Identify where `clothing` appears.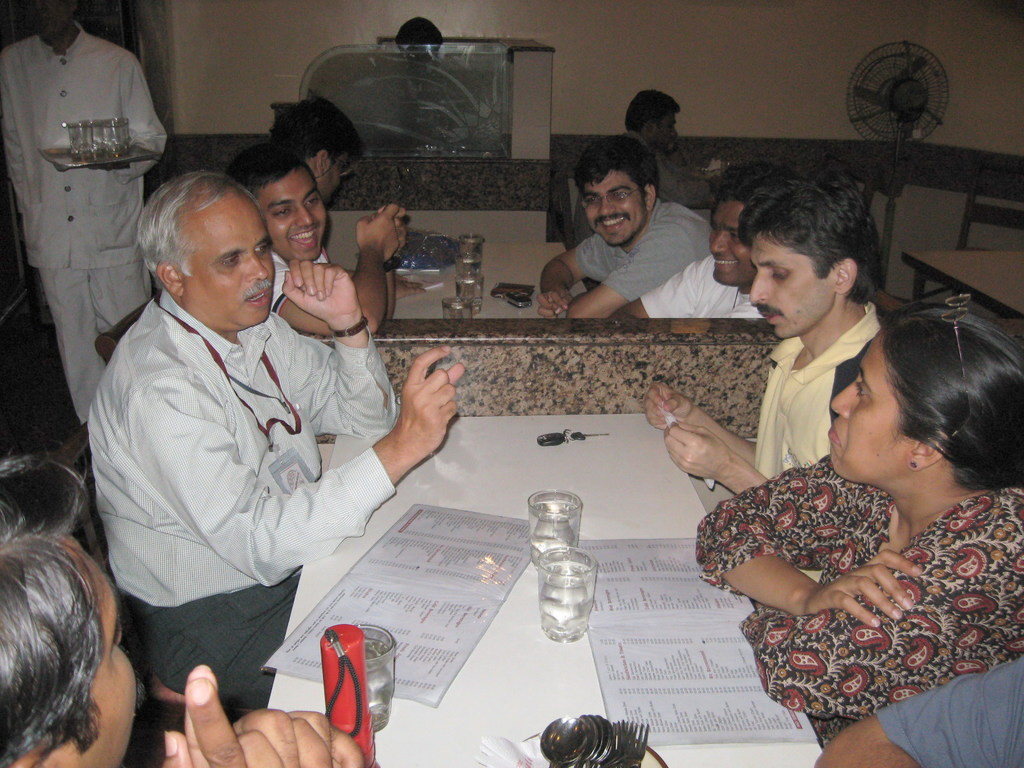
Appears at (x1=575, y1=195, x2=715, y2=301).
